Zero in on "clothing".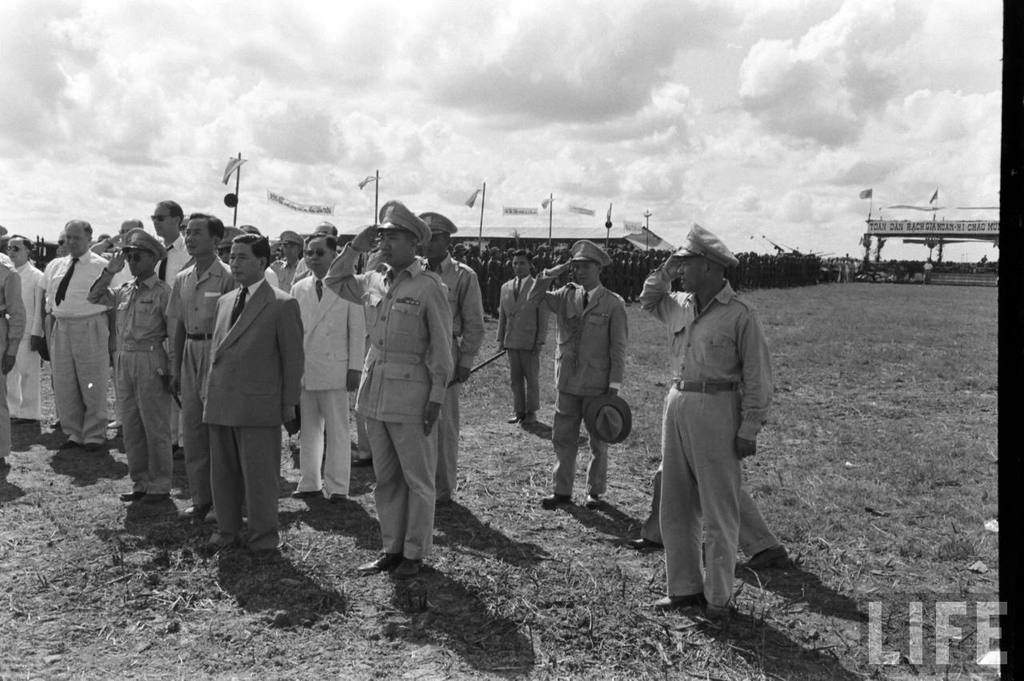
Zeroed in: box(494, 271, 549, 411).
